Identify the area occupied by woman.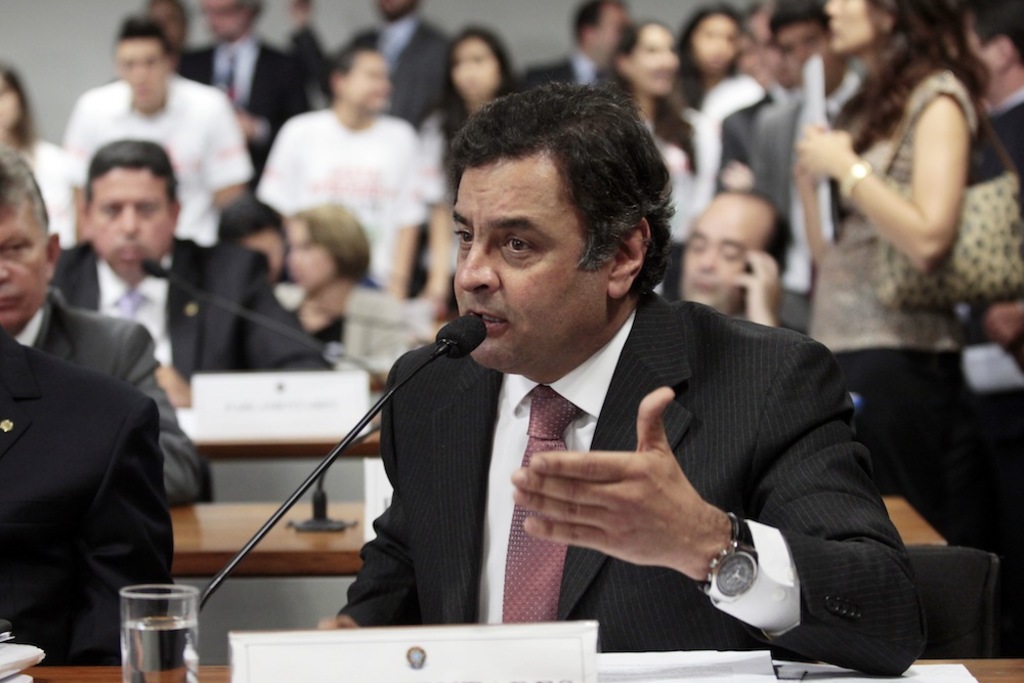
Area: BBox(264, 203, 413, 385).
